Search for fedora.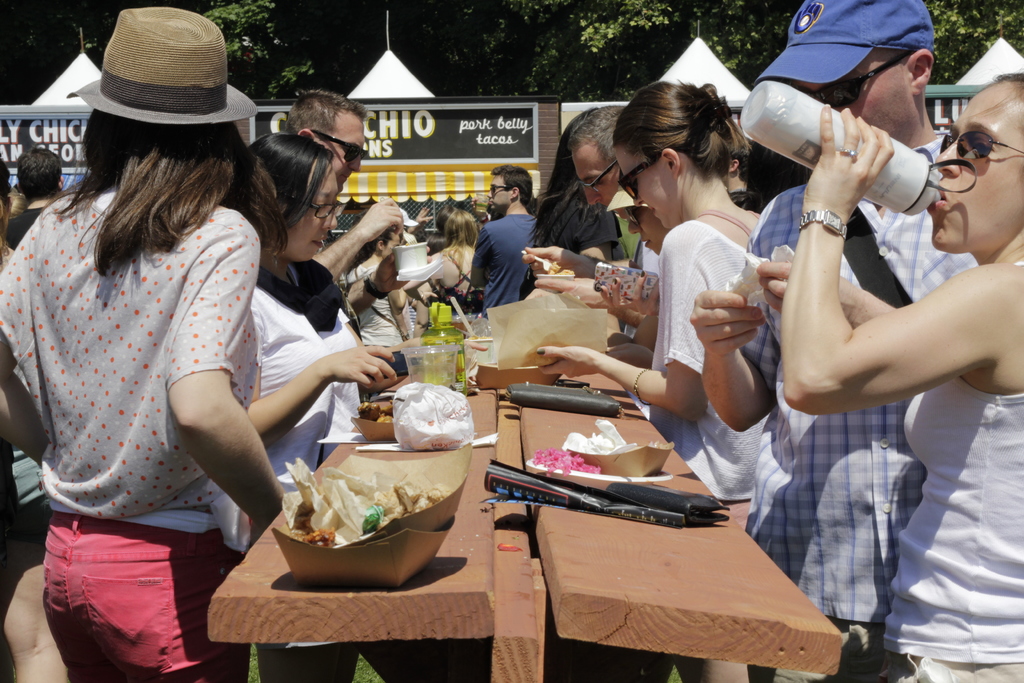
Found at detection(64, 6, 259, 130).
